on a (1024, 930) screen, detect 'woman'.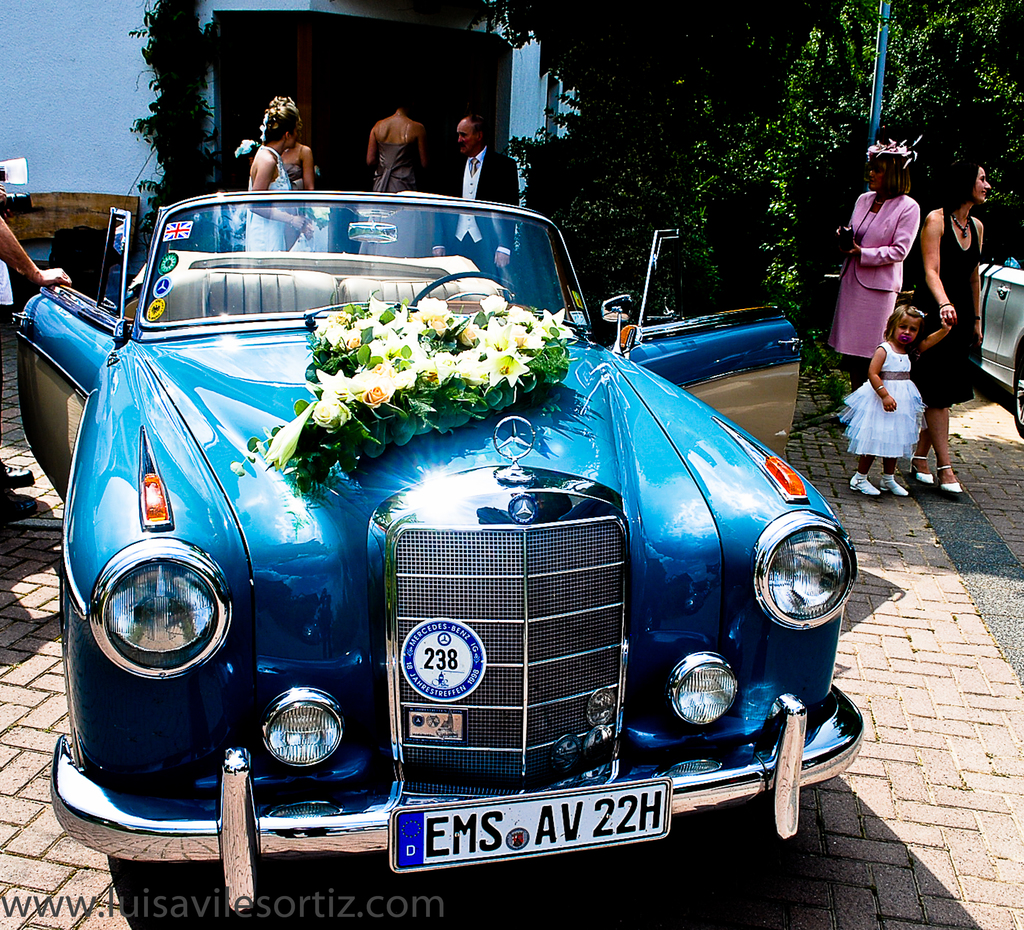
box=[909, 159, 992, 509].
